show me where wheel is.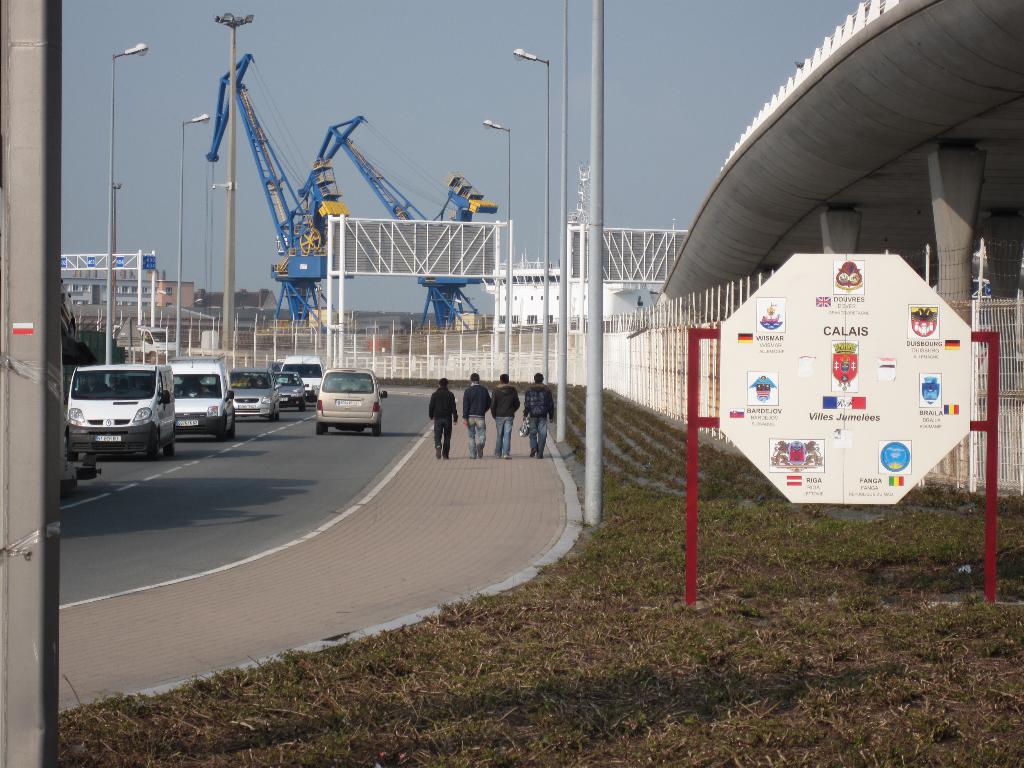
wheel is at (212, 428, 226, 442).
